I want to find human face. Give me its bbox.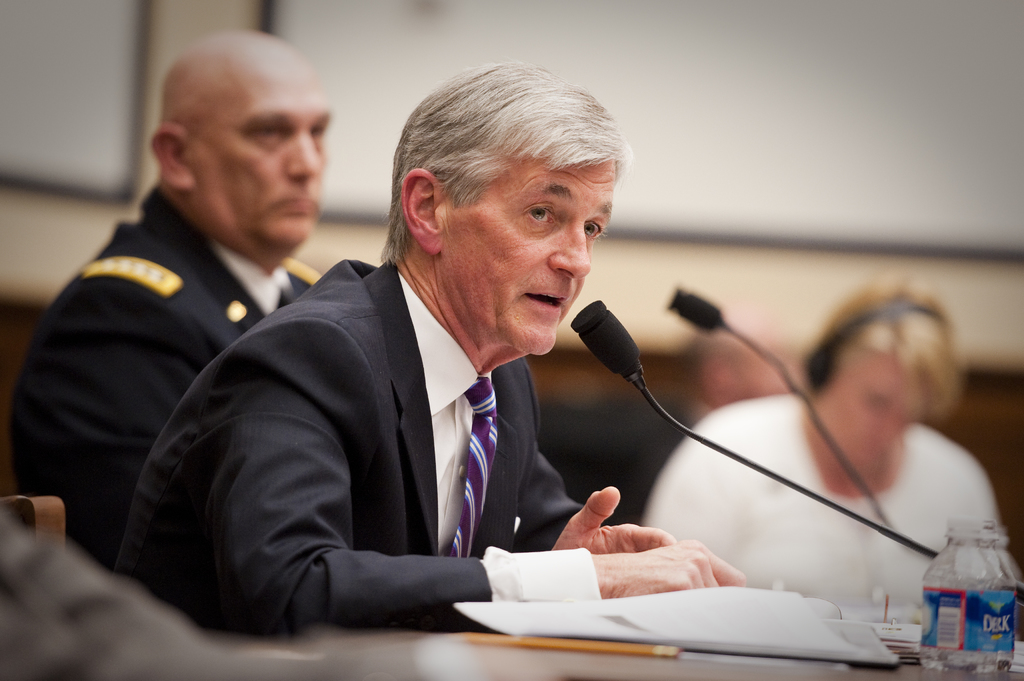
444,159,613,357.
